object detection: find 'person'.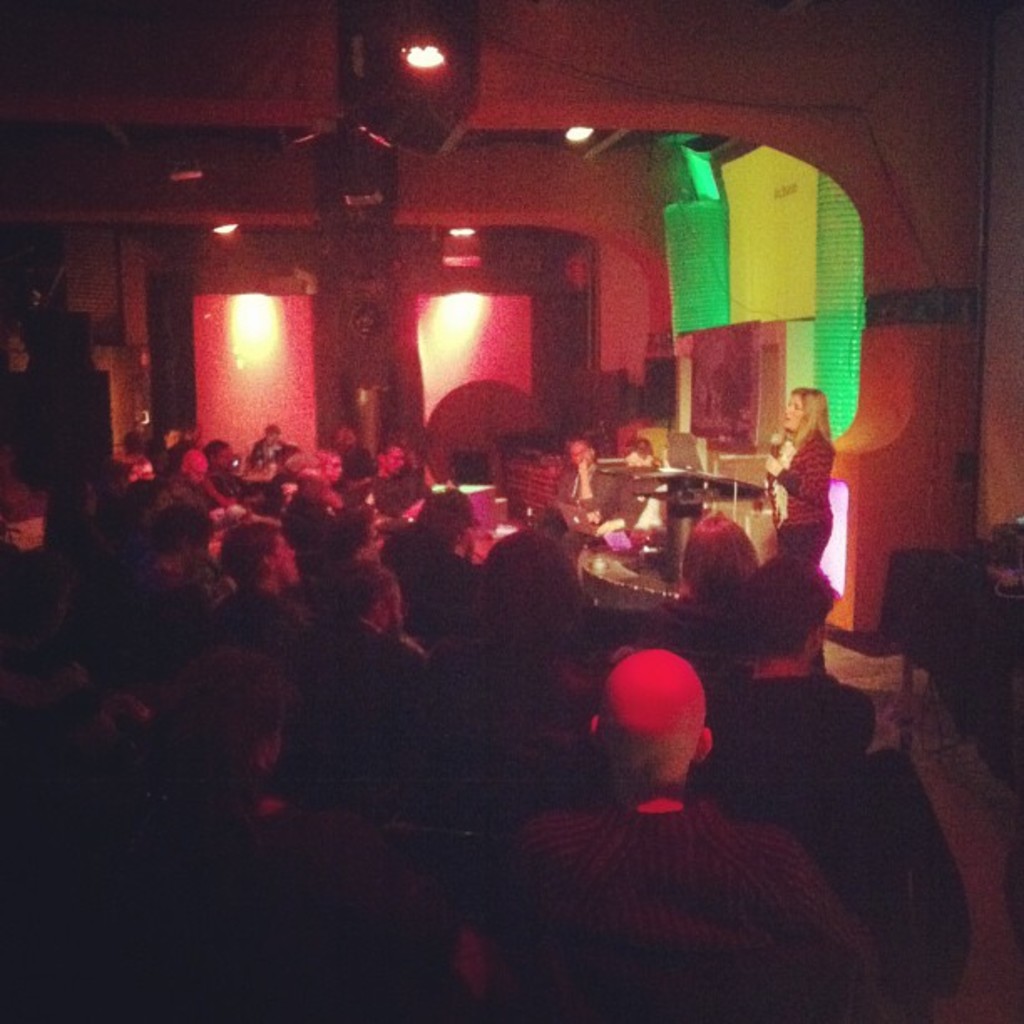
[left=658, top=502, right=760, bottom=653].
